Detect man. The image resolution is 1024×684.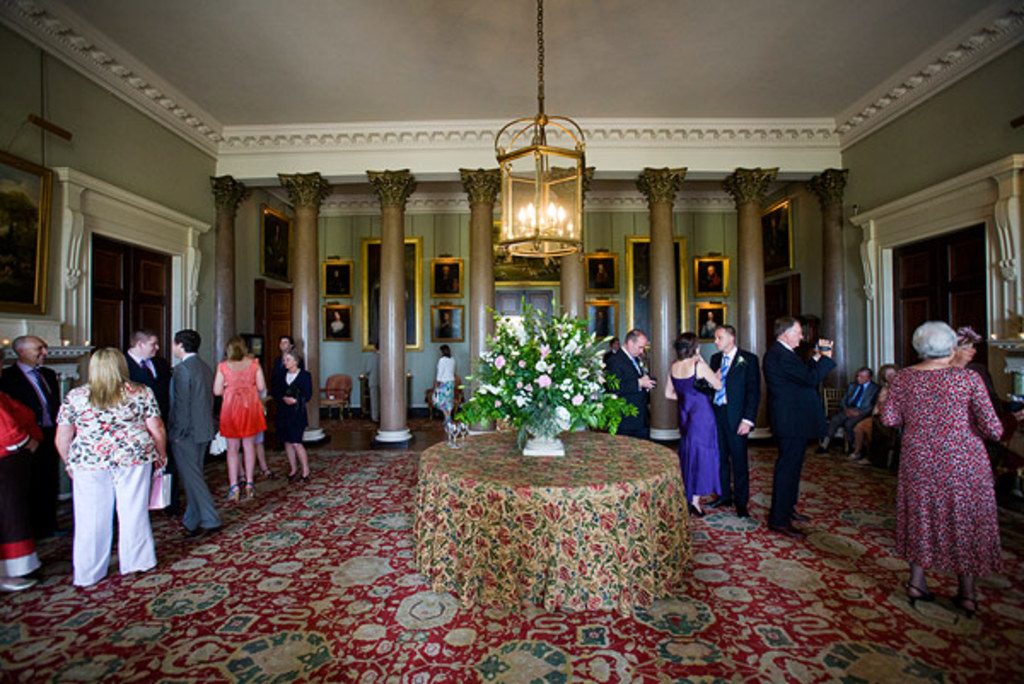
left=427, top=263, right=464, bottom=297.
